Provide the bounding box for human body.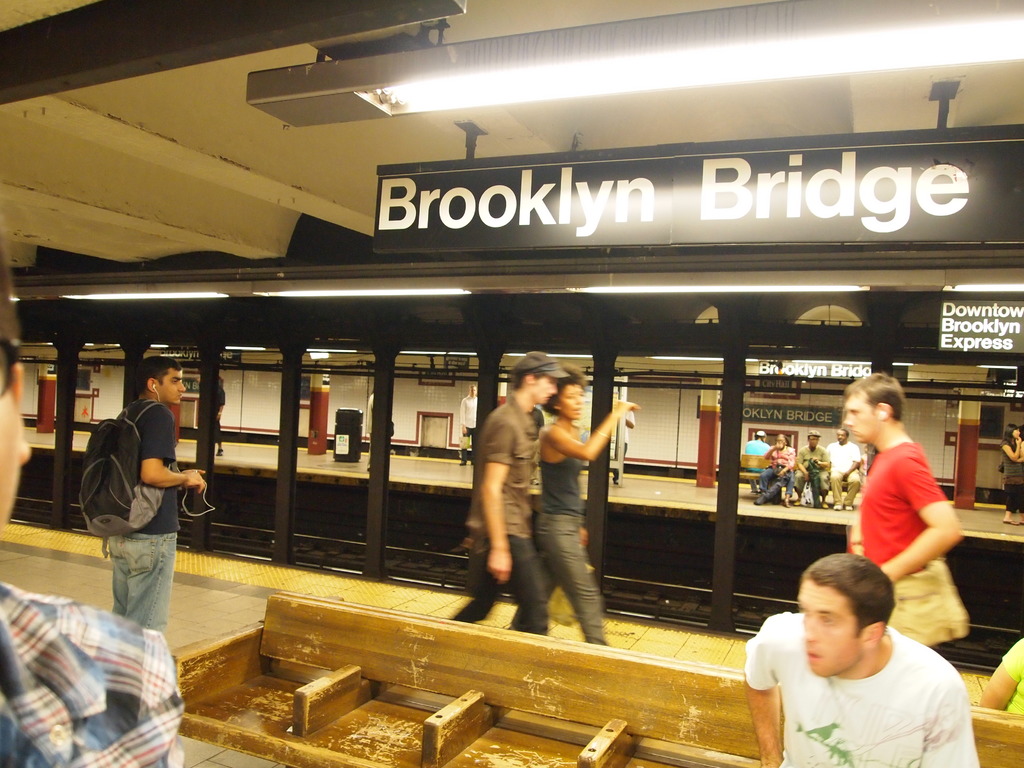
[108,395,205,639].
